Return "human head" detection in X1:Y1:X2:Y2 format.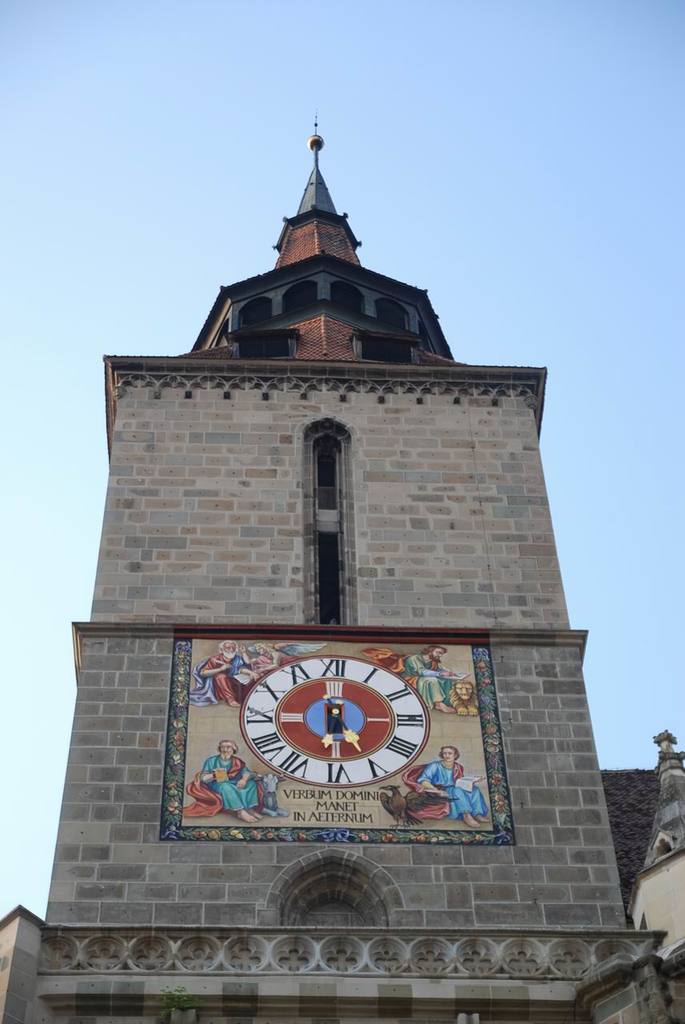
439:737:456:765.
